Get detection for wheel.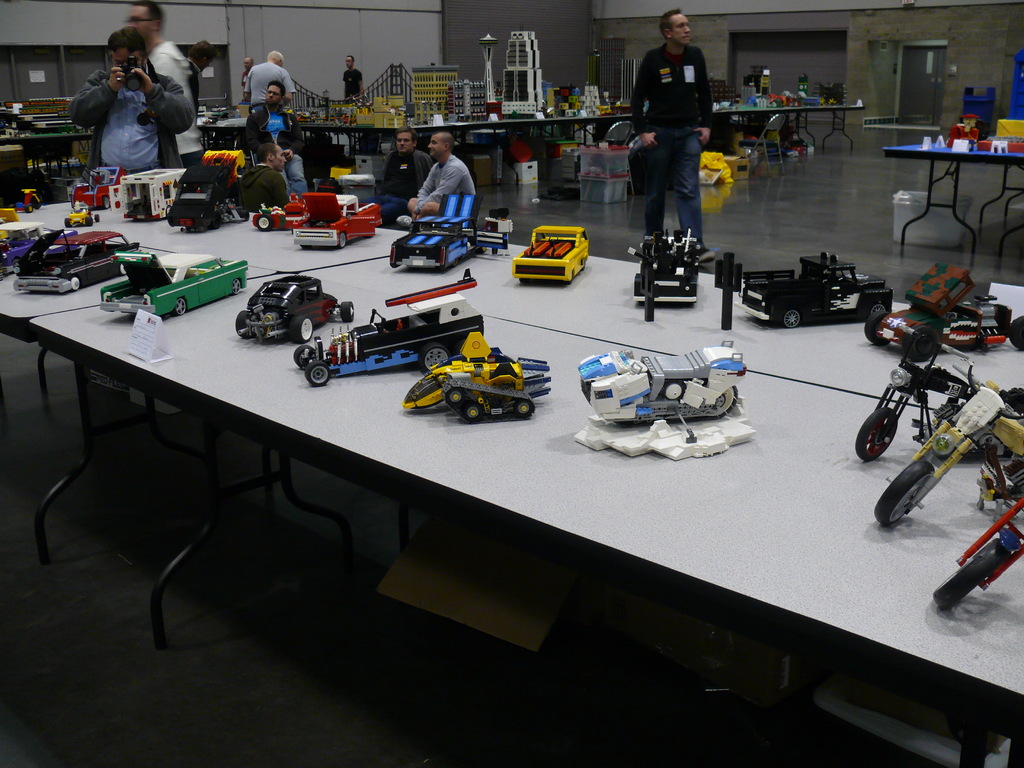
Detection: x1=714 y1=386 x2=739 y2=419.
